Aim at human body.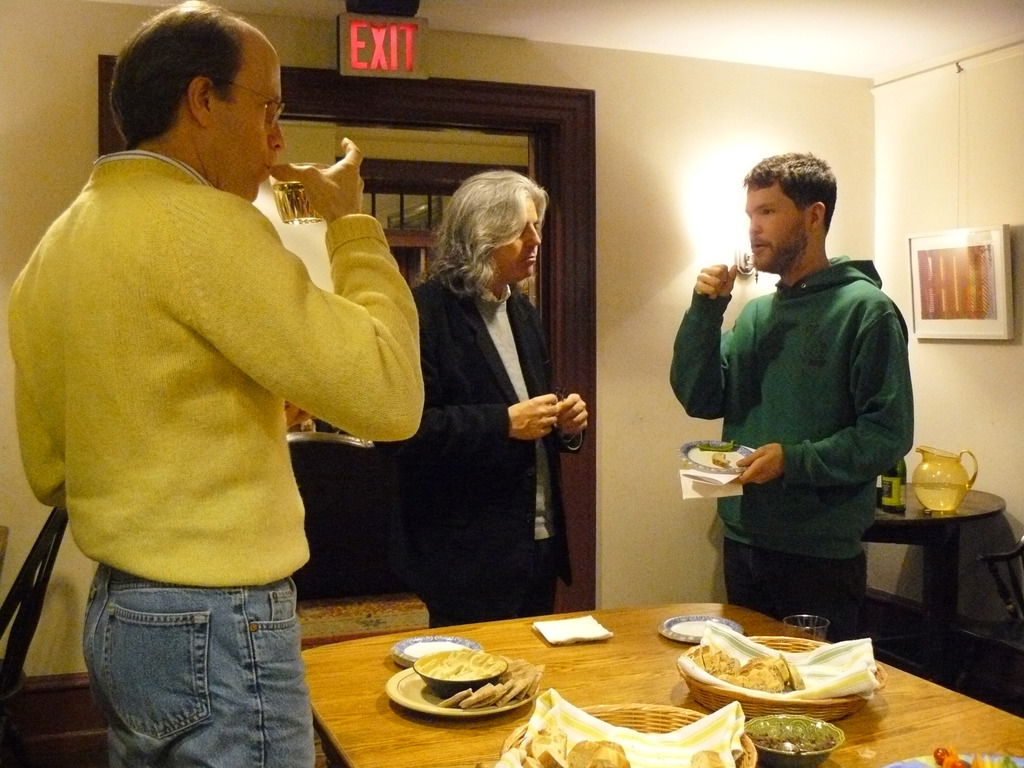
Aimed at <bbox>666, 250, 916, 643</bbox>.
